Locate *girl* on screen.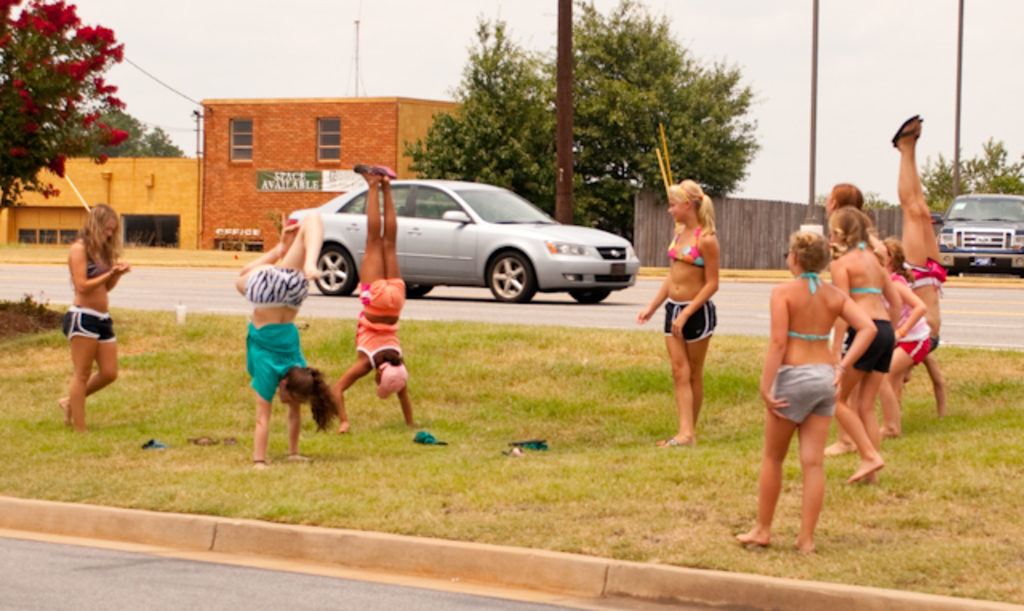
On screen at (326, 158, 424, 437).
